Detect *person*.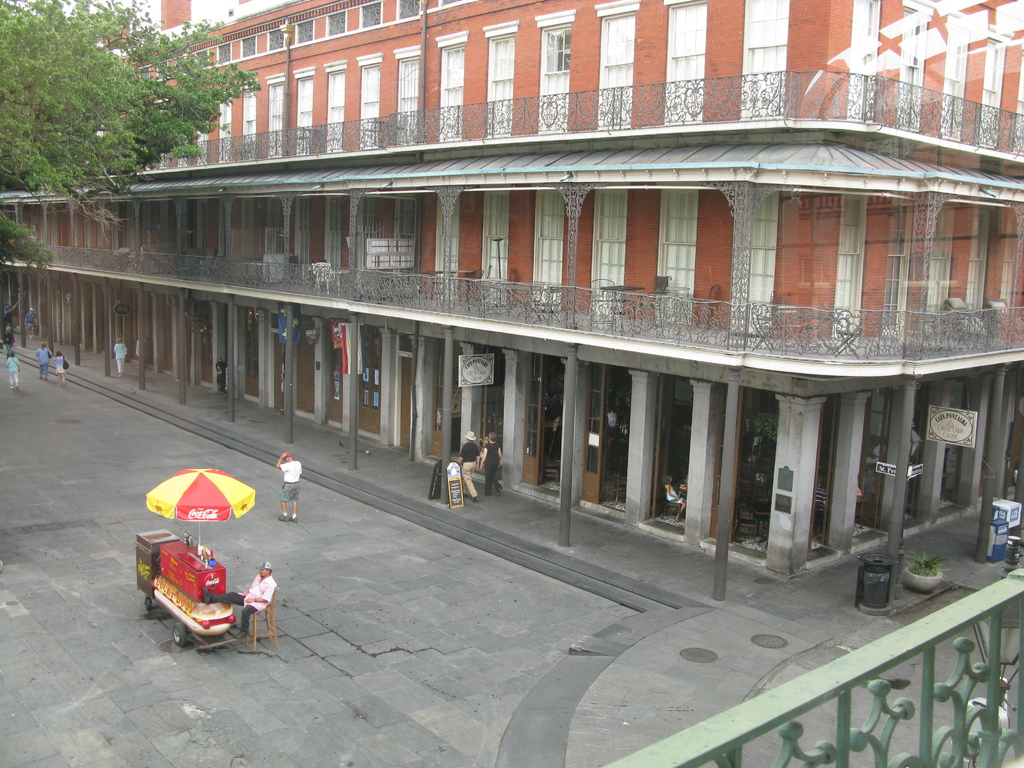
Detected at box(204, 558, 274, 637).
